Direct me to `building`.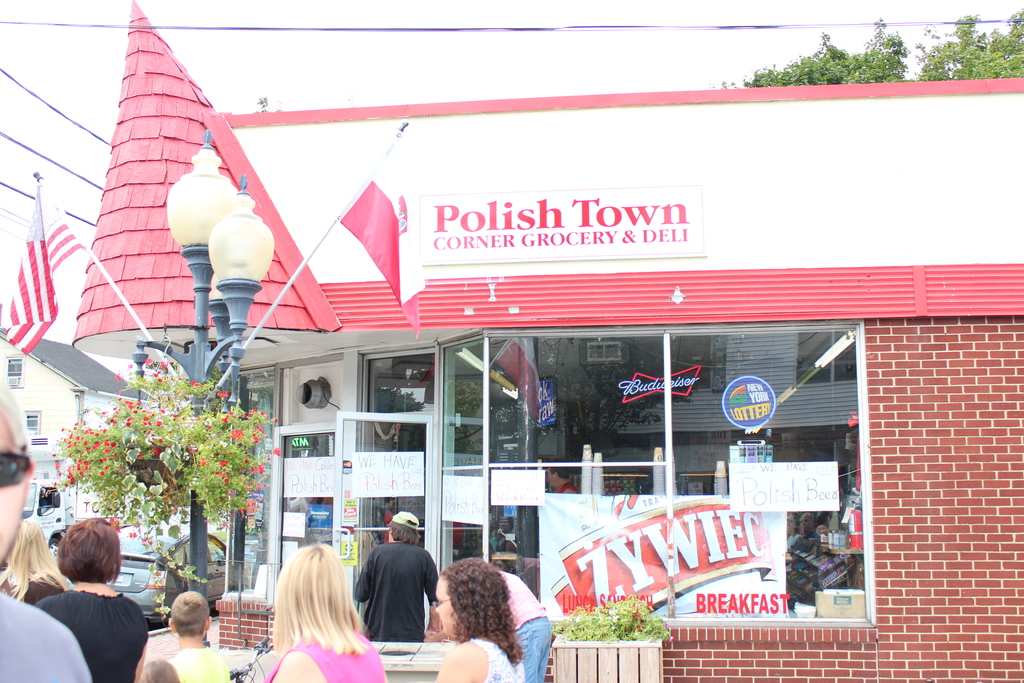
Direction: (0, 345, 82, 457).
